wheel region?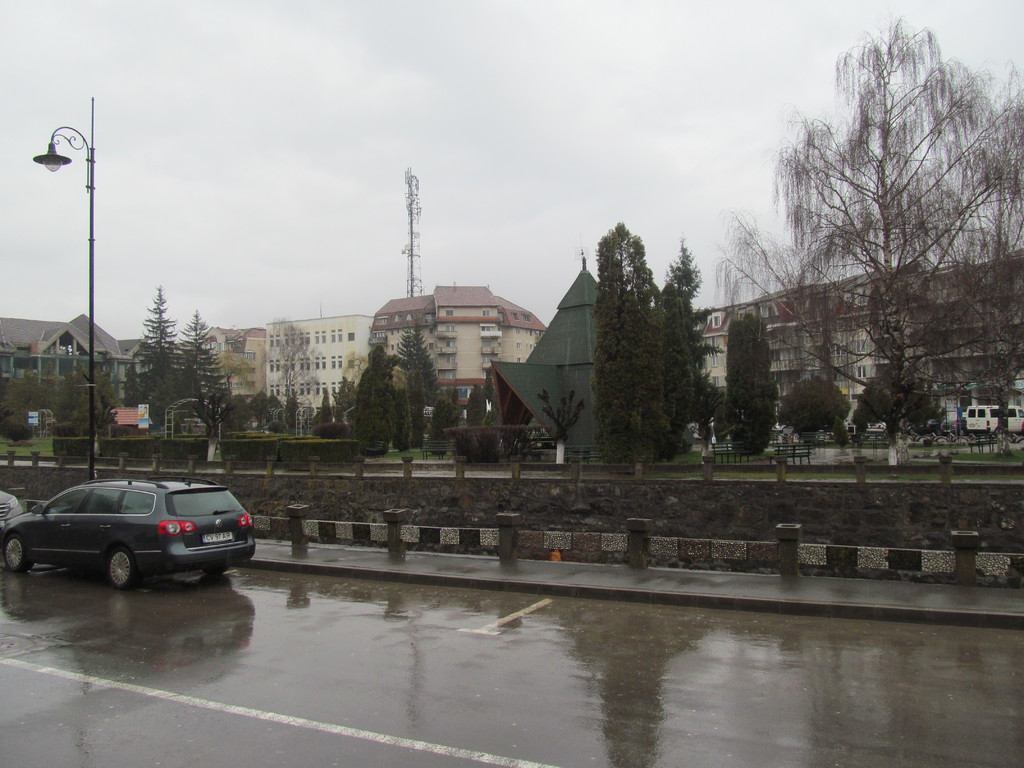
left=106, top=546, right=138, bottom=590
